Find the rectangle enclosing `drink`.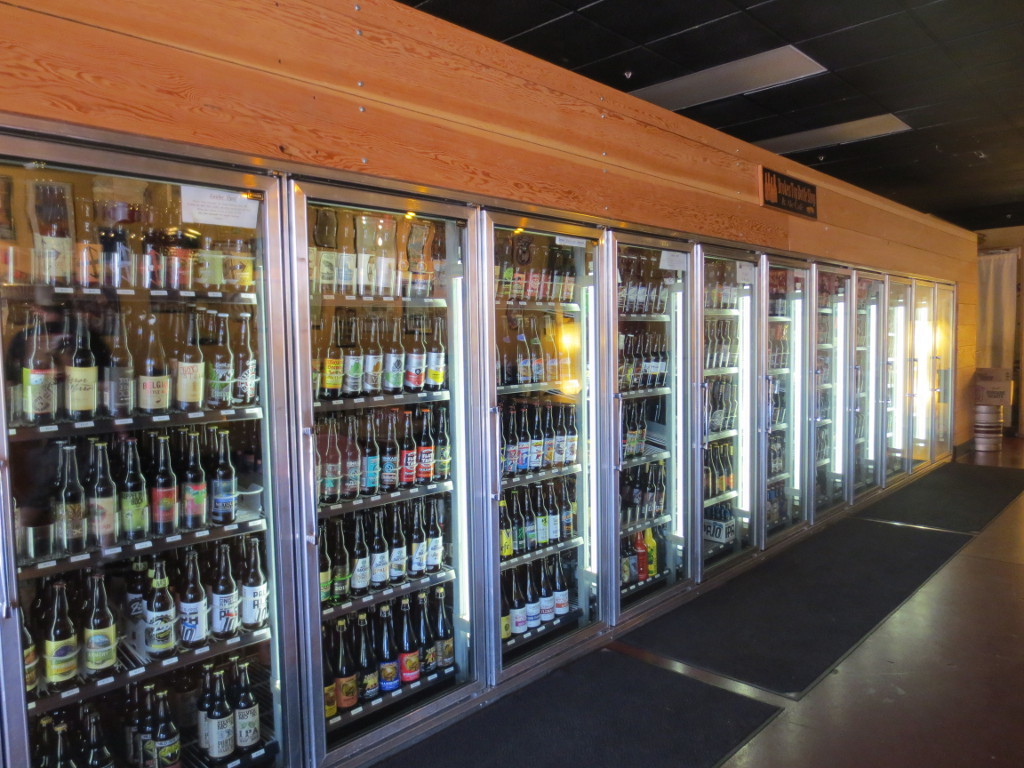
(left=501, top=415, right=573, bottom=472).
